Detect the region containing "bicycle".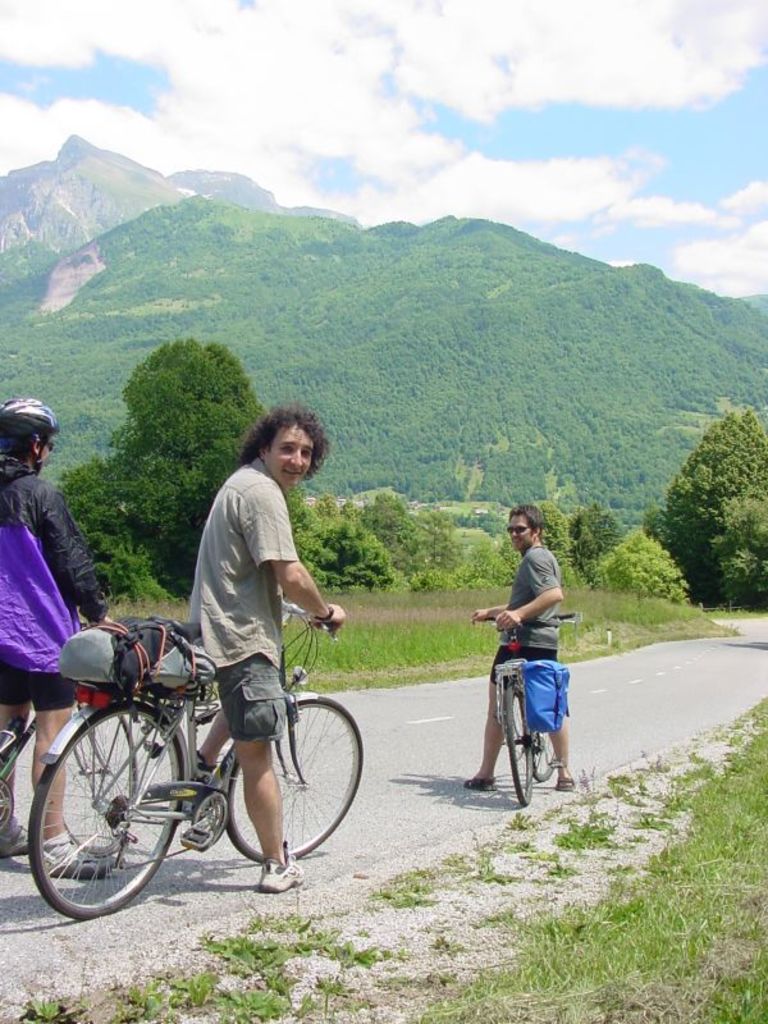
left=484, top=613, right=580, bottom=805.
